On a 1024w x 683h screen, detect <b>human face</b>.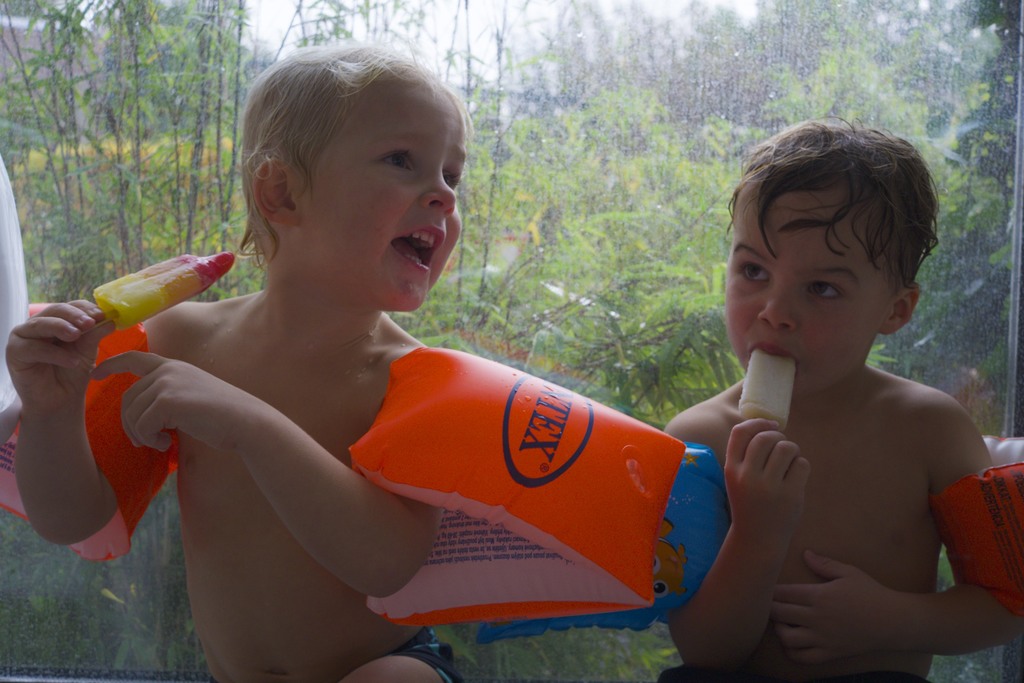
Rect(726, 194, 881, 392).
